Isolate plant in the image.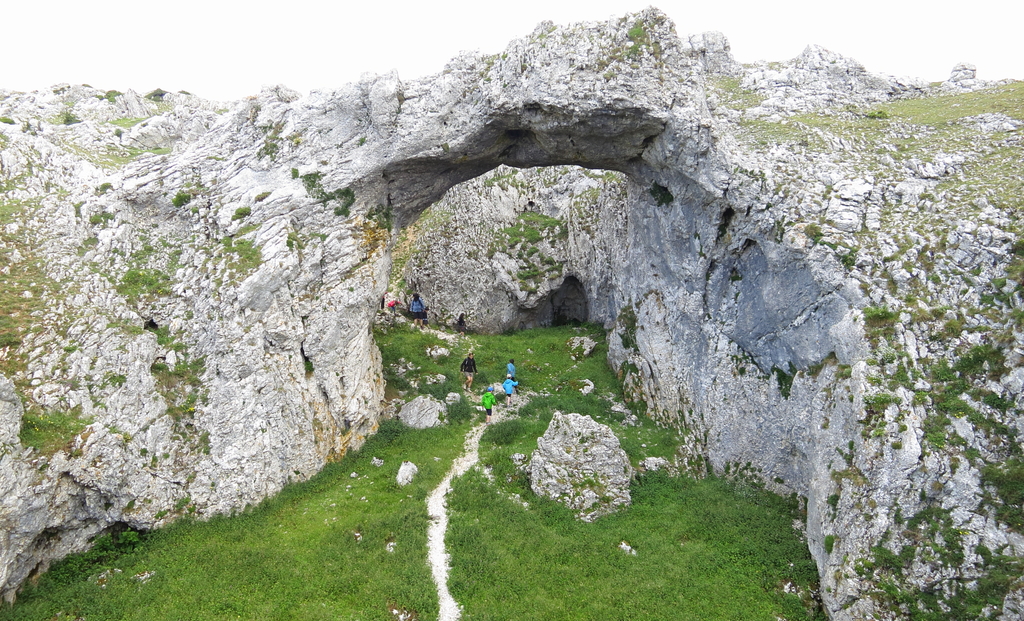
Isolated region: x1=739, y1=169, x2=764, y2=179.
